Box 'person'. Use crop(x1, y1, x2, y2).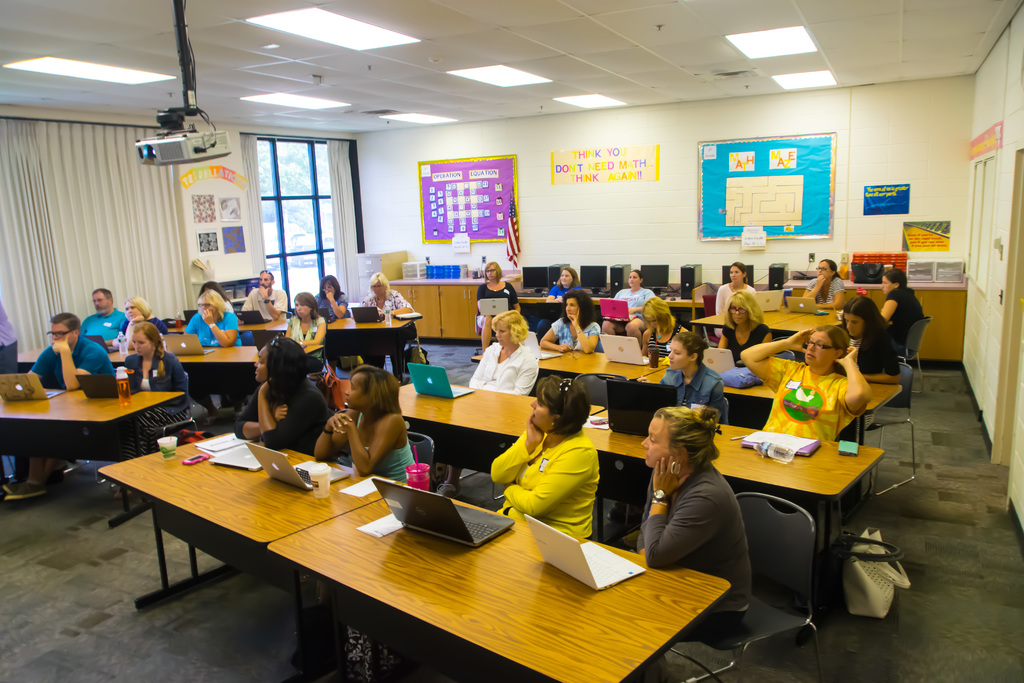
crop(281, 292, 330, 366).
